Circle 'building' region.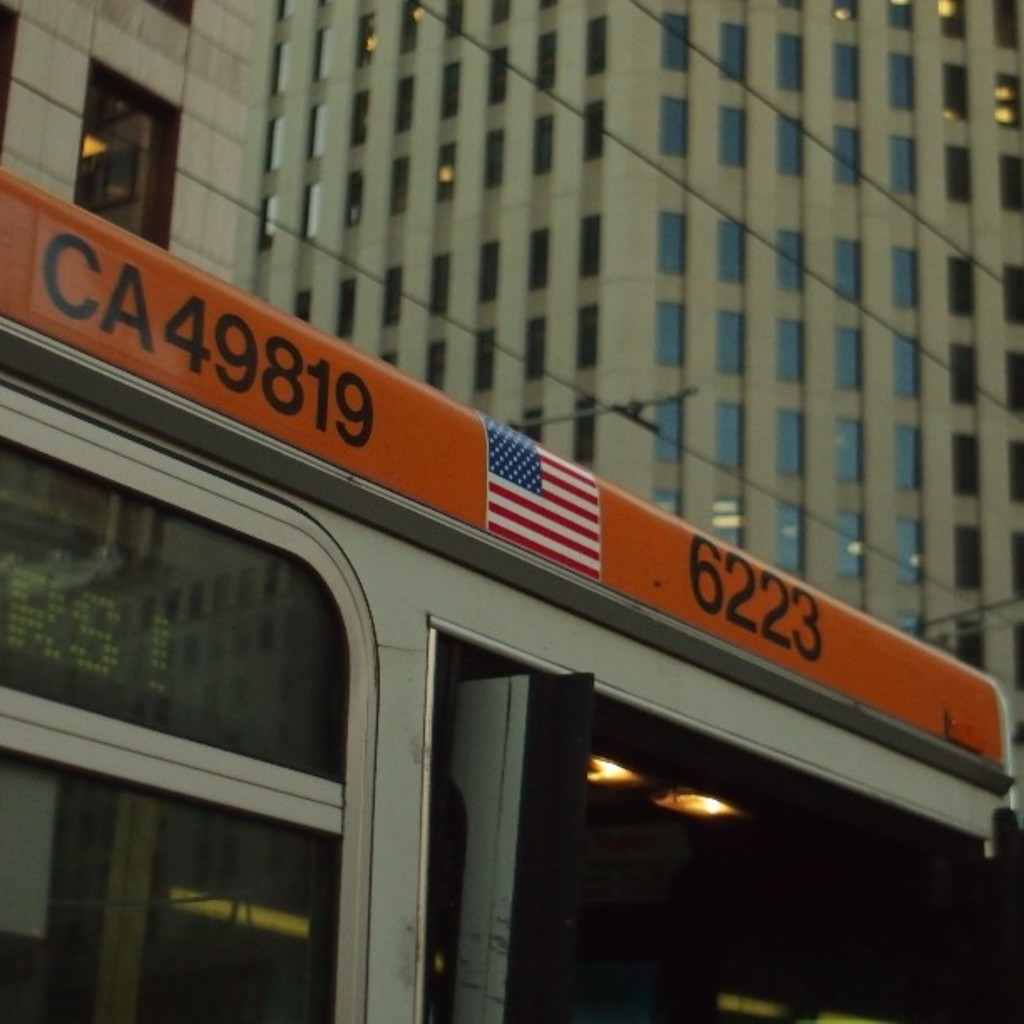
Region: 2 0 258 283.
